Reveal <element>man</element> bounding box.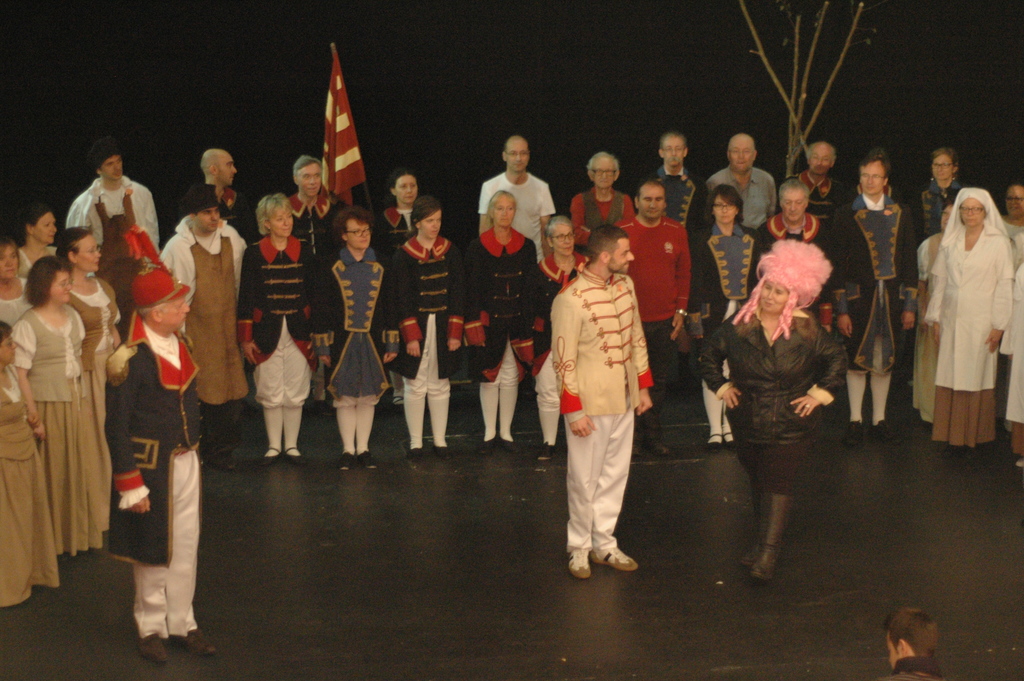
Revealed: Rect(829, 150, 895, 448).
